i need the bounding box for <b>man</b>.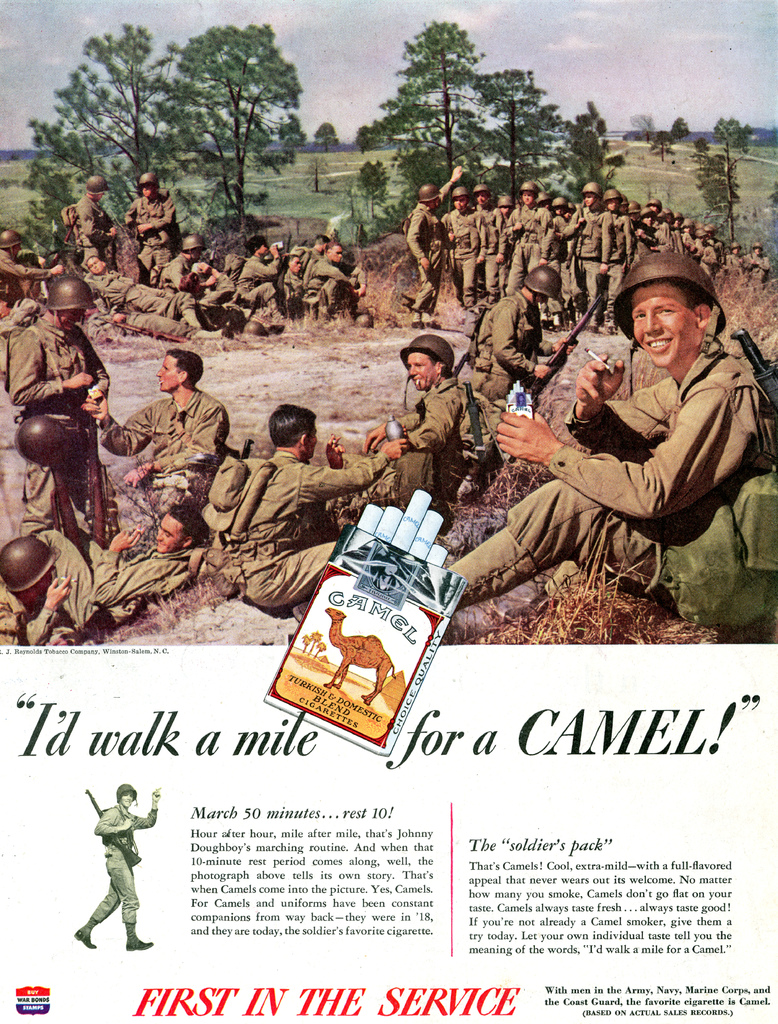
Here it is: [left=398, top=166, right=465, bottom=312].
